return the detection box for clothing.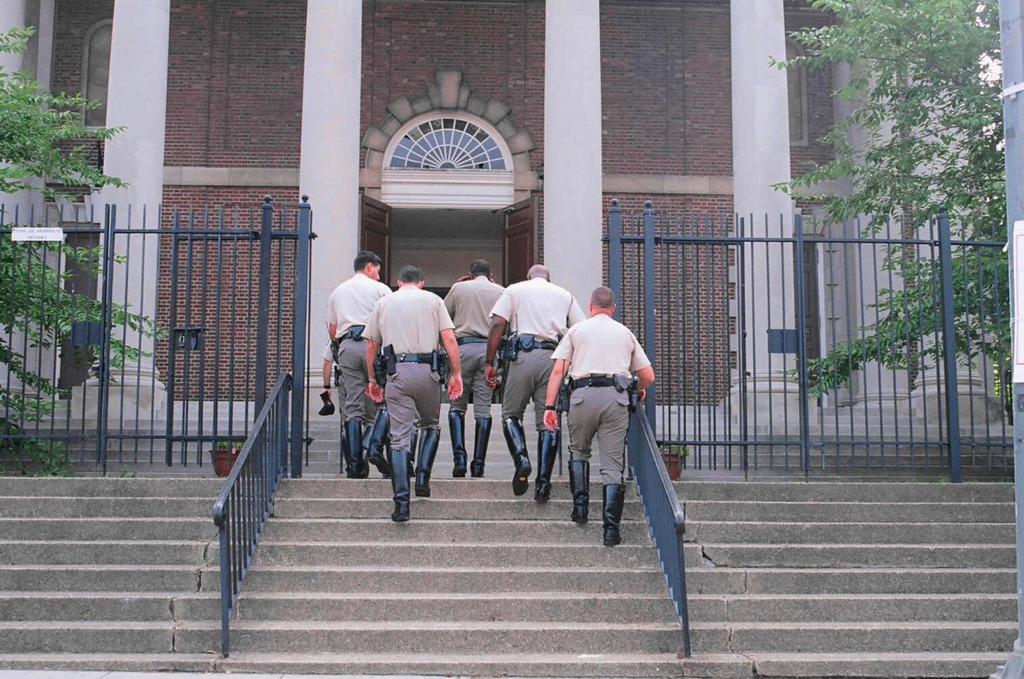
[left=325, top=272, right=392, bottom=425].
